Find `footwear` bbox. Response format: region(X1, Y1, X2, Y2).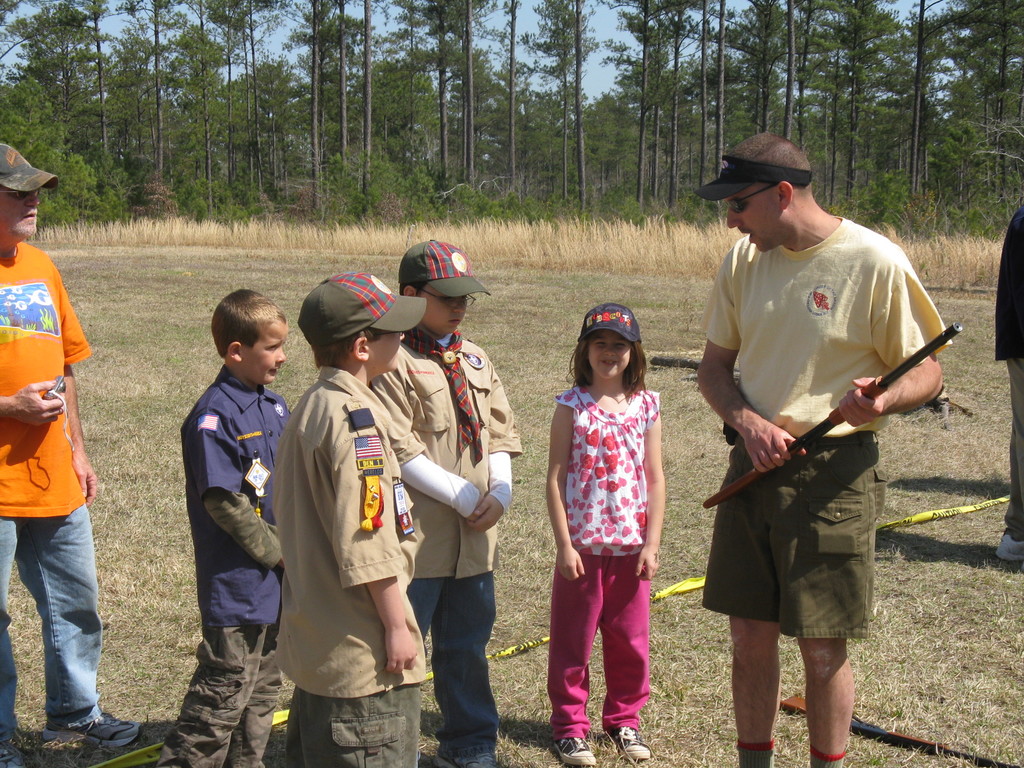
region(0, 744, 25, 767).
